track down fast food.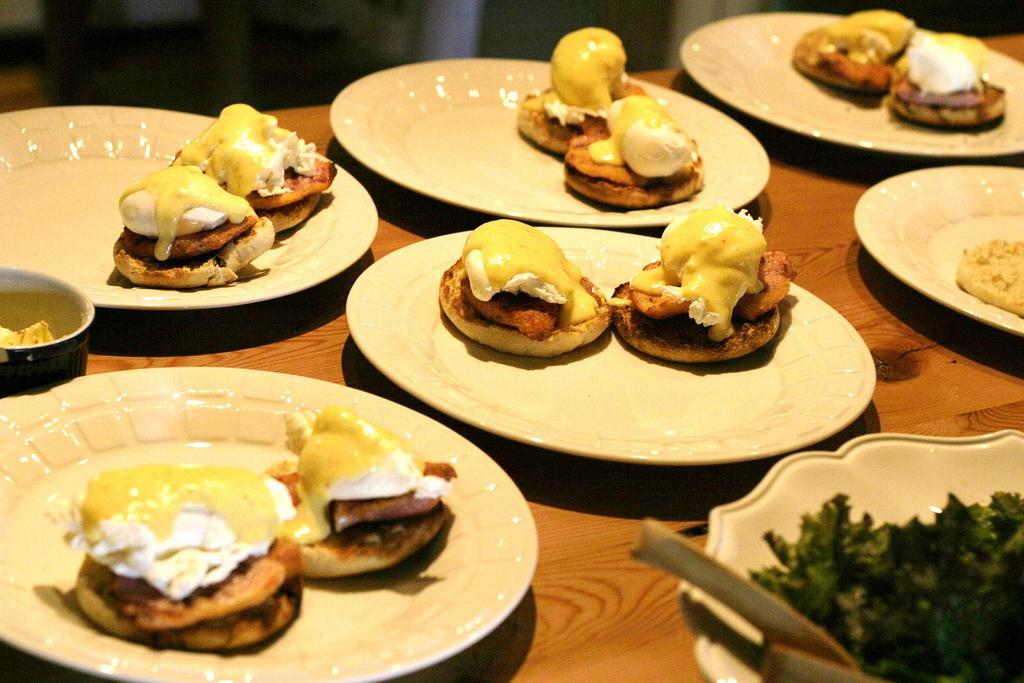
Tracked to {"x1": 564, "y1": 93, "x2": 703, "y2": 211}.
